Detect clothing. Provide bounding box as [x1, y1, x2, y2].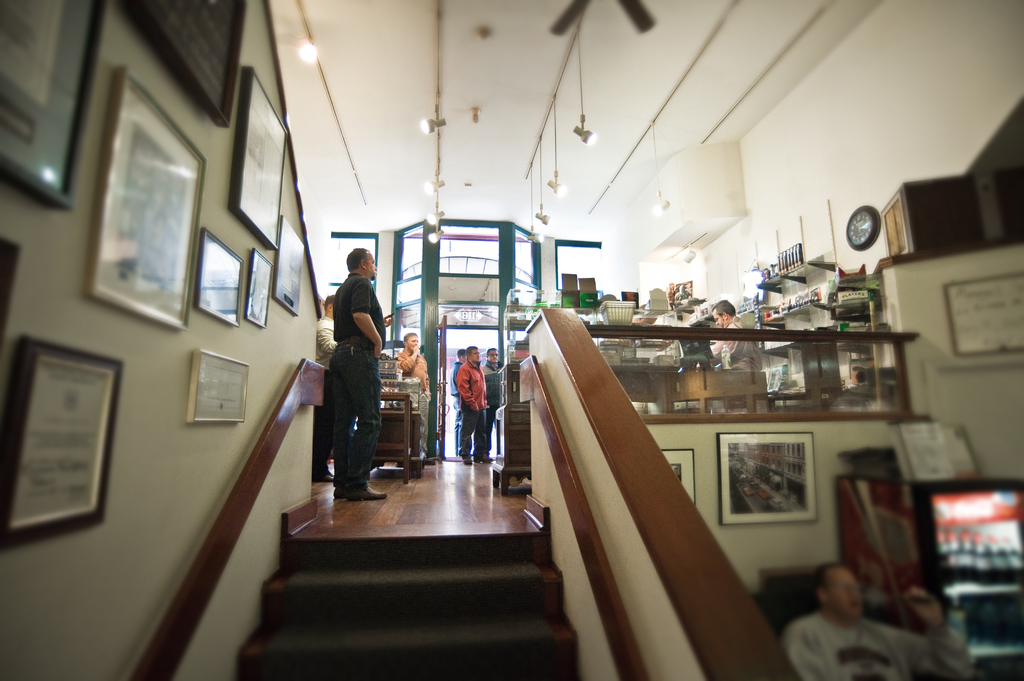
[396, 348, 429, 453].
